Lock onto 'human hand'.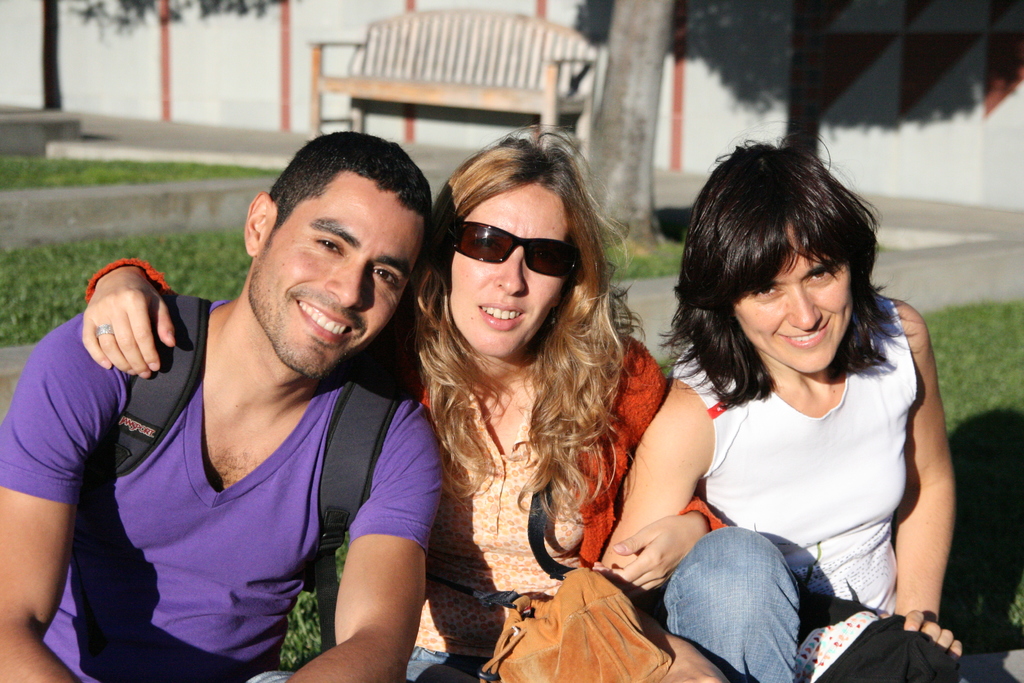
Locked: rect(901, 607, 964, 663).
